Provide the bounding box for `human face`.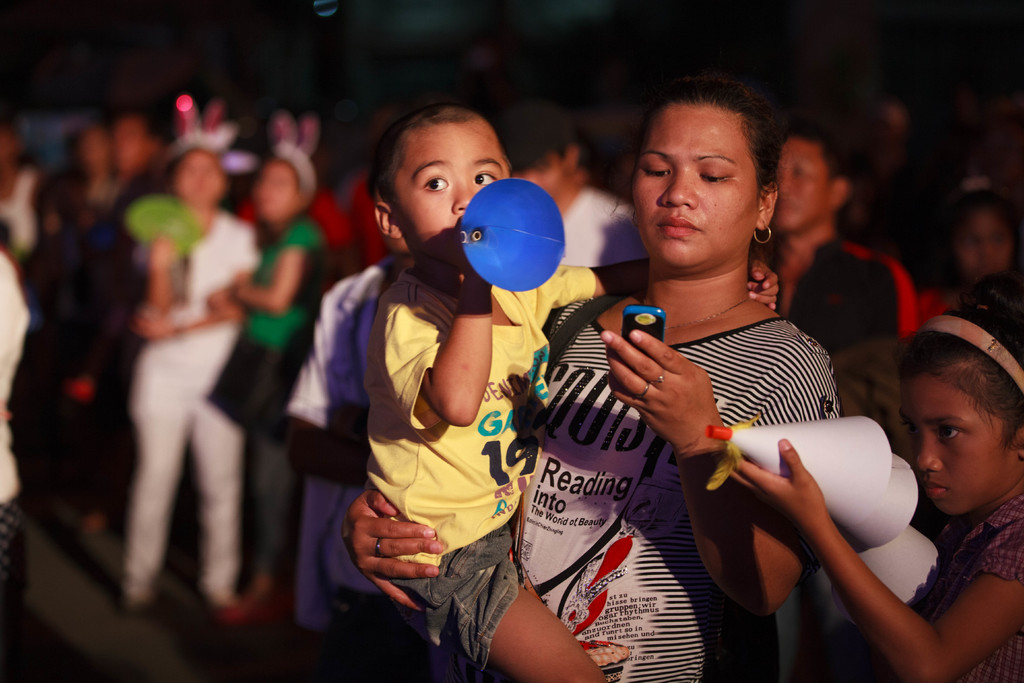
box=[895, 375, 1010, 516].
